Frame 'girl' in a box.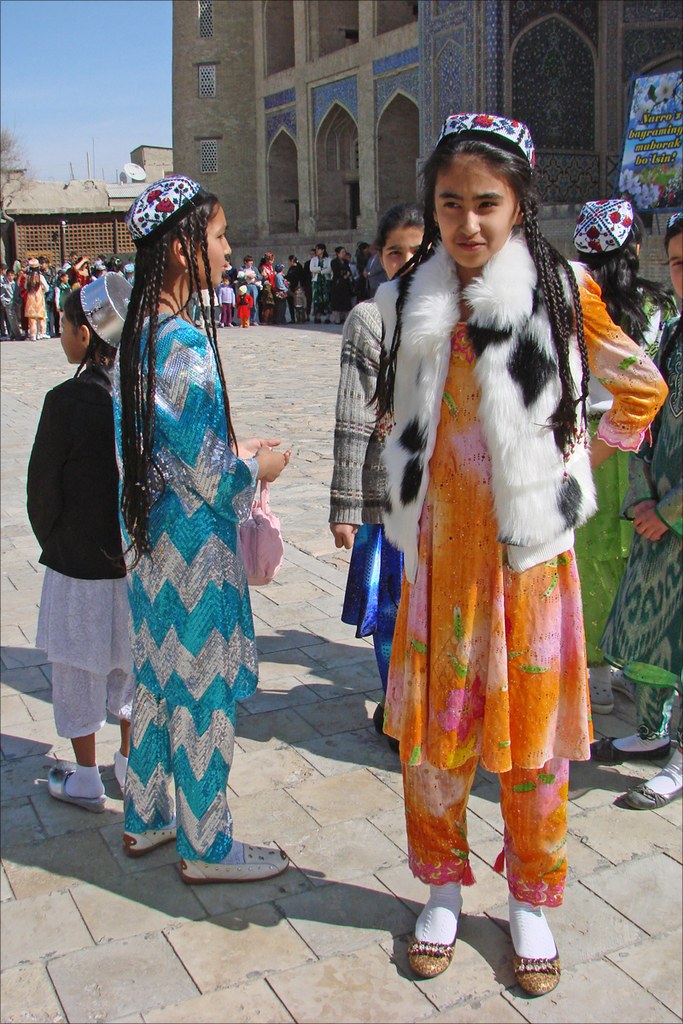
[108, 256, 116, 265].
